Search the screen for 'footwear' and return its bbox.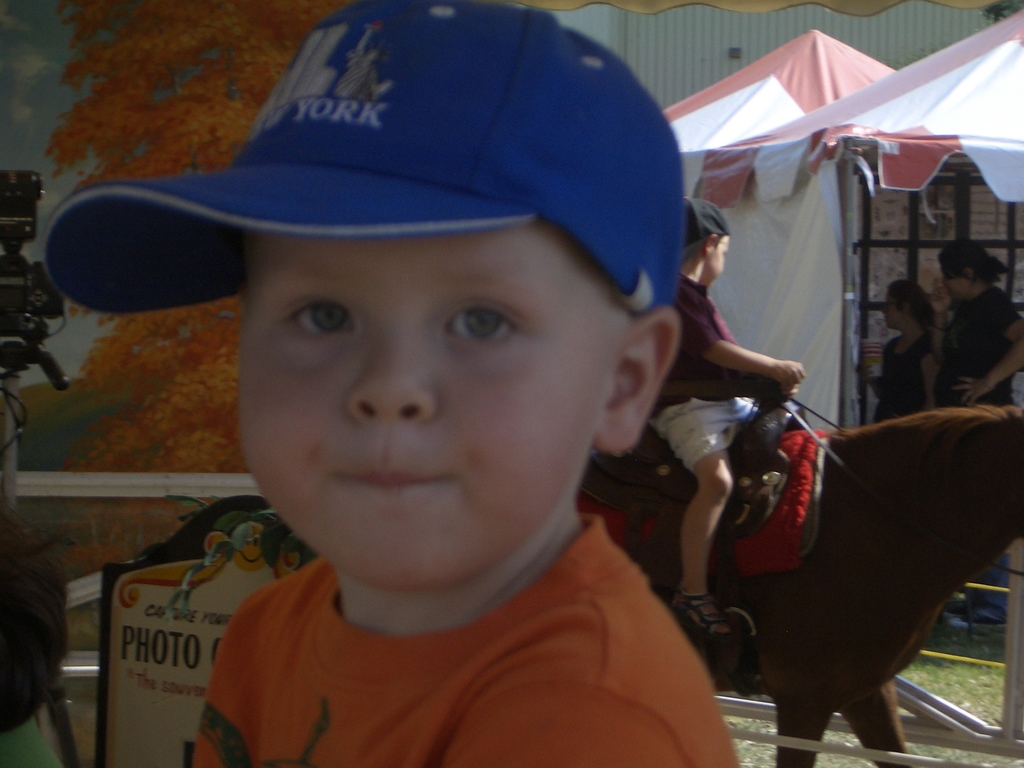
Found: [941,598,1002,631].
